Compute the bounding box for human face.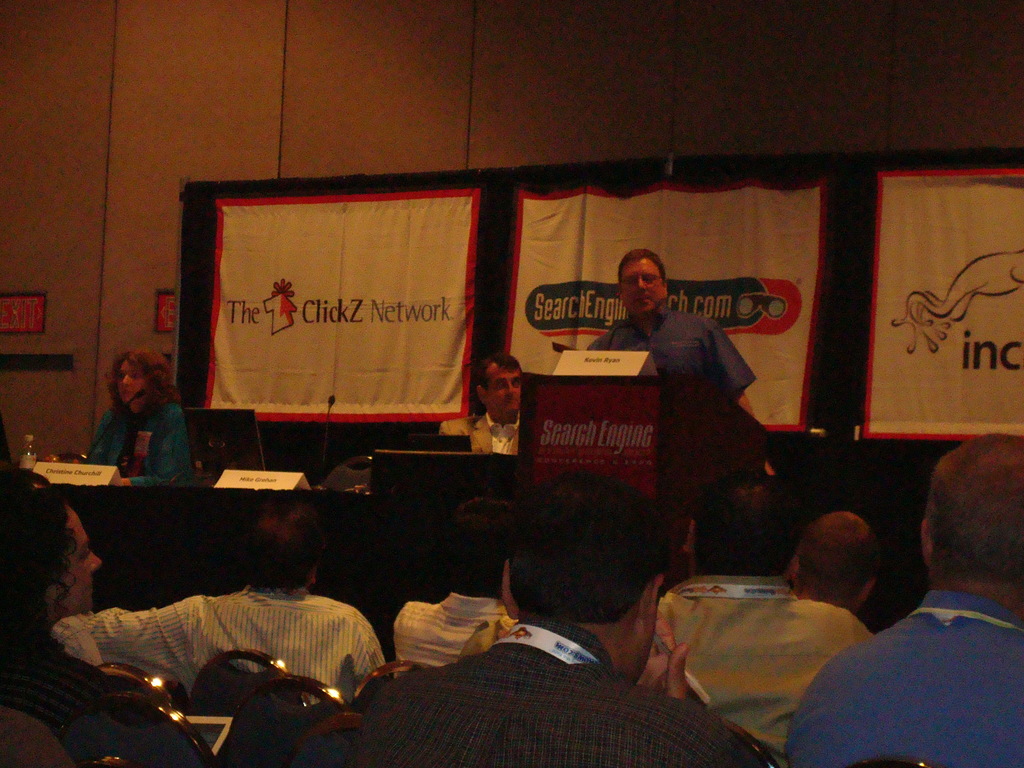
{"x1": 120, "y1": 363, "x2": 143, "y2": 400}.
